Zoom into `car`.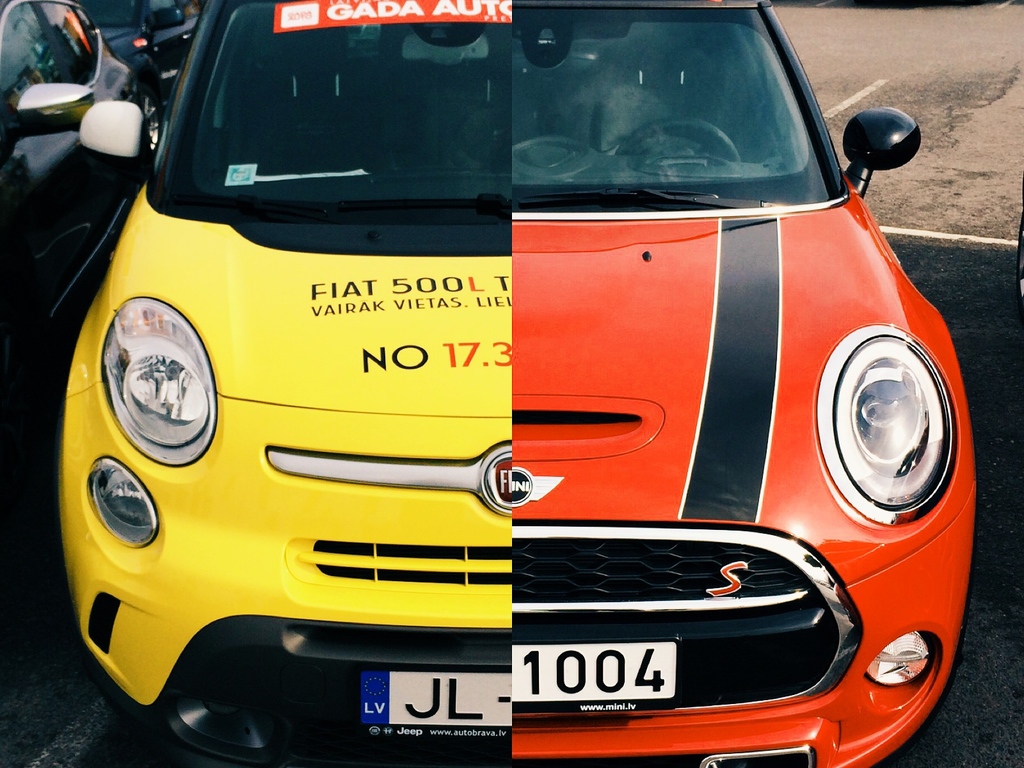
Zoom target: 87,0,205,94.
